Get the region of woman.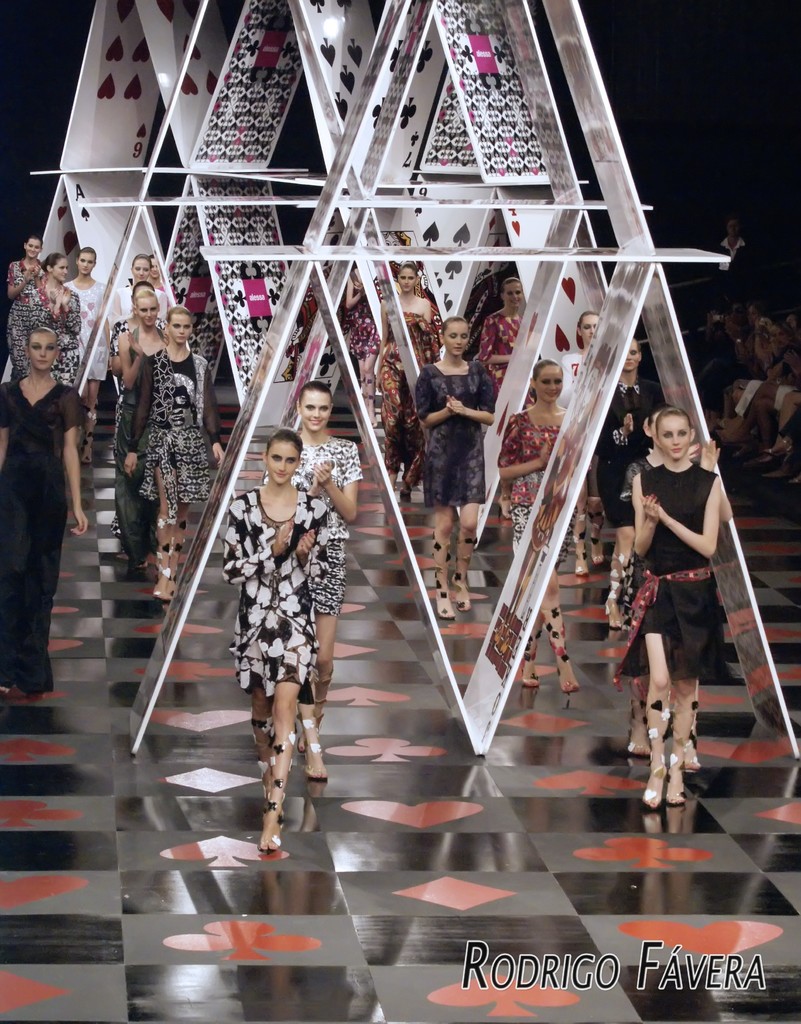
x1=339, y1=250, x2=386, y2=424.
